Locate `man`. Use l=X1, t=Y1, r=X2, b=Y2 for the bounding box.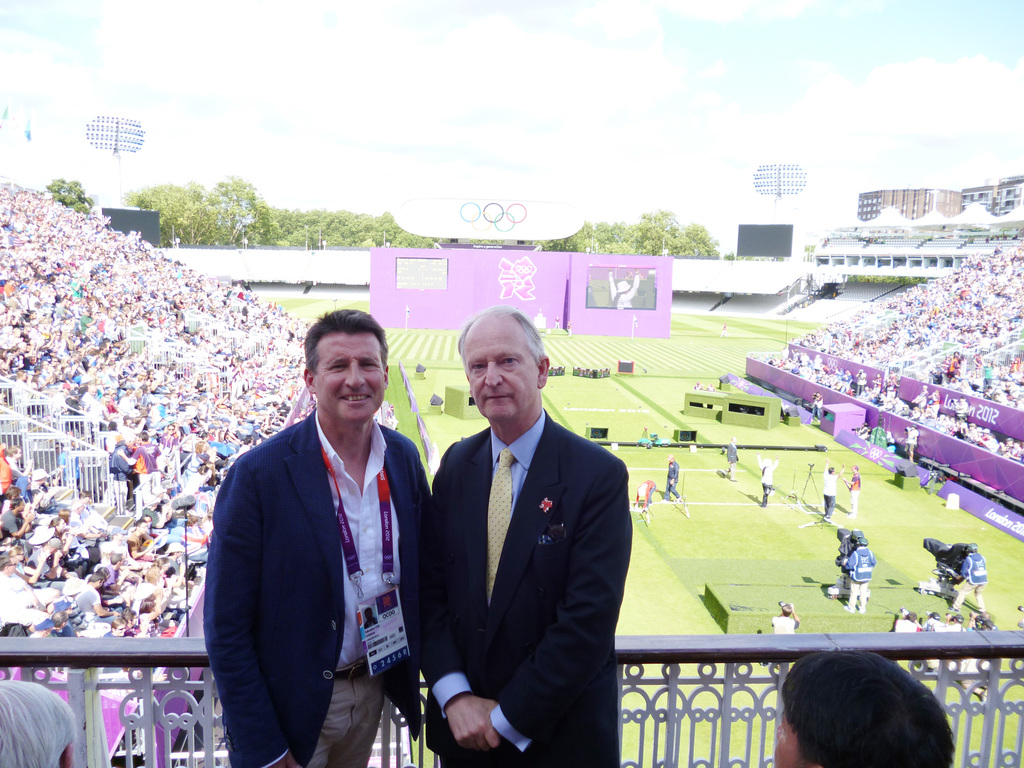
l=1, t=492, r=33, b=549.
